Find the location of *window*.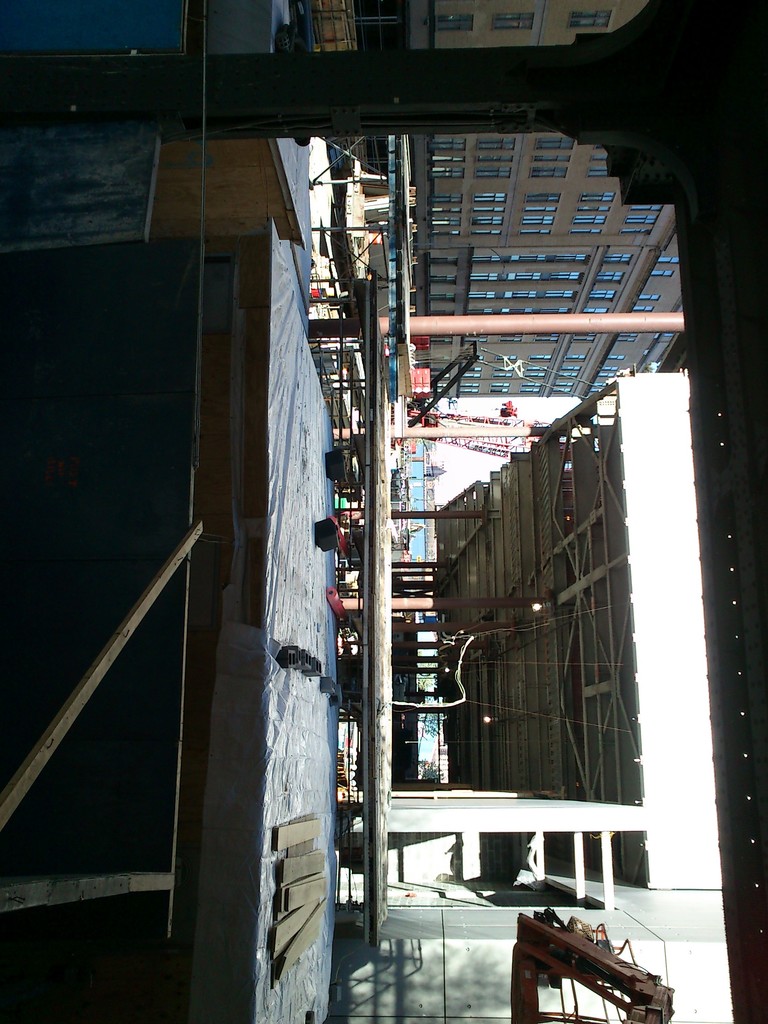
Location: (left=580, top=308, right=607, bottom=314).
